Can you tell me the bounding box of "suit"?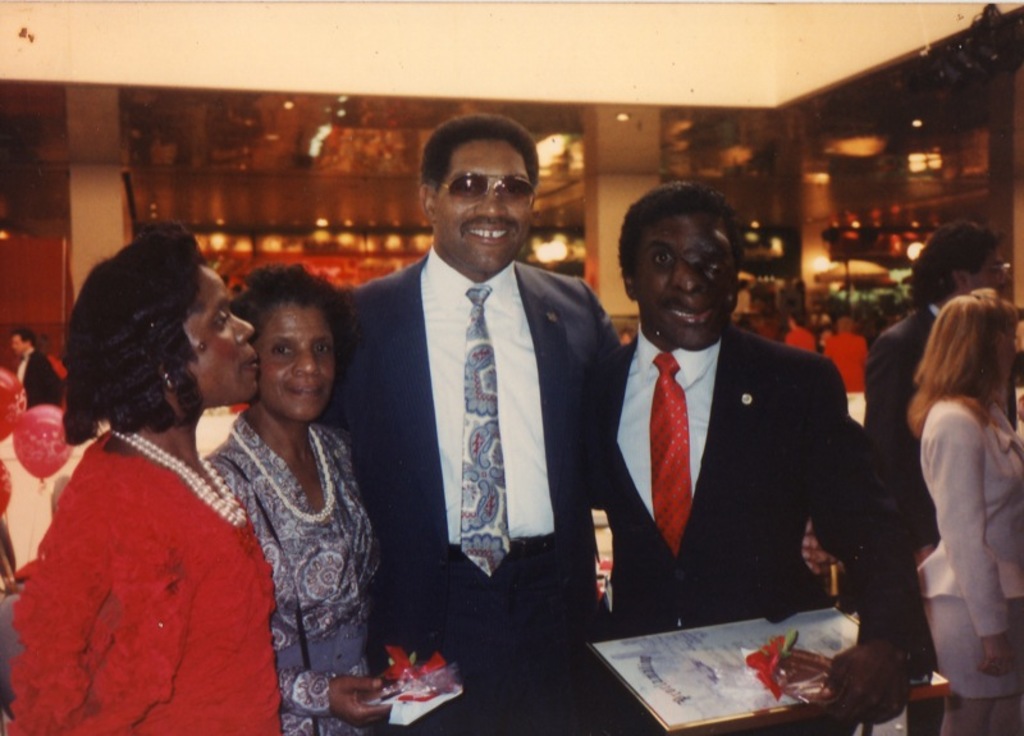
x1=332 y1=248 x2=623 y2=678.
